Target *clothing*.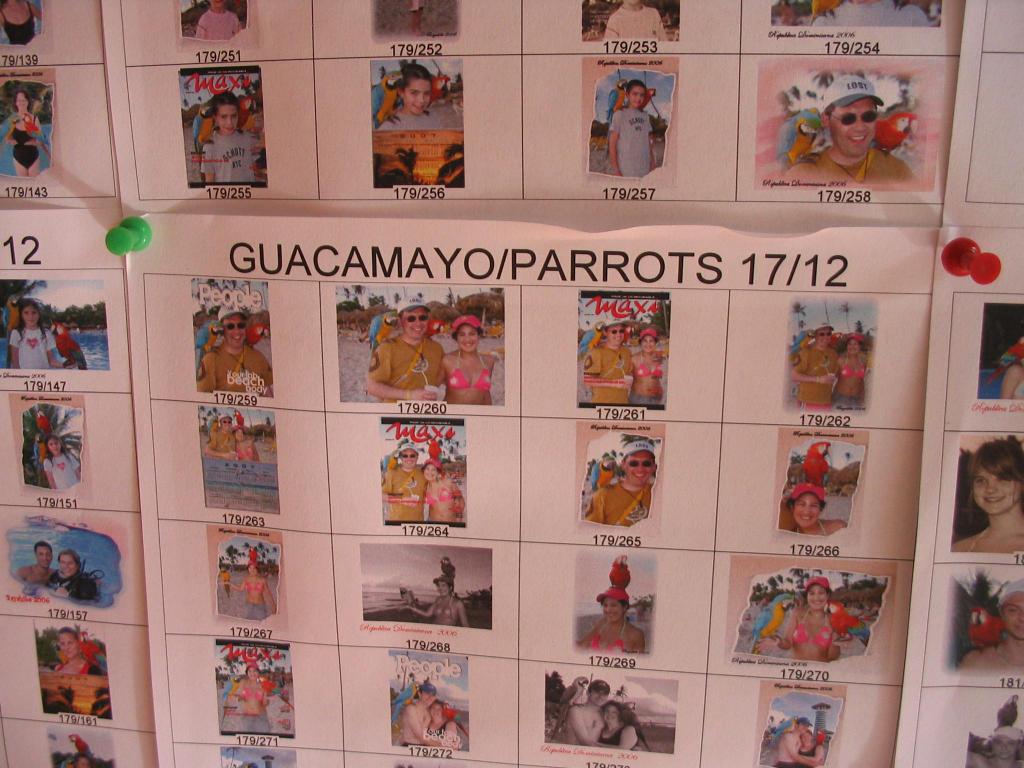
Target region: pyautogui.locateOnScreen(194, 344, 271, 396).
